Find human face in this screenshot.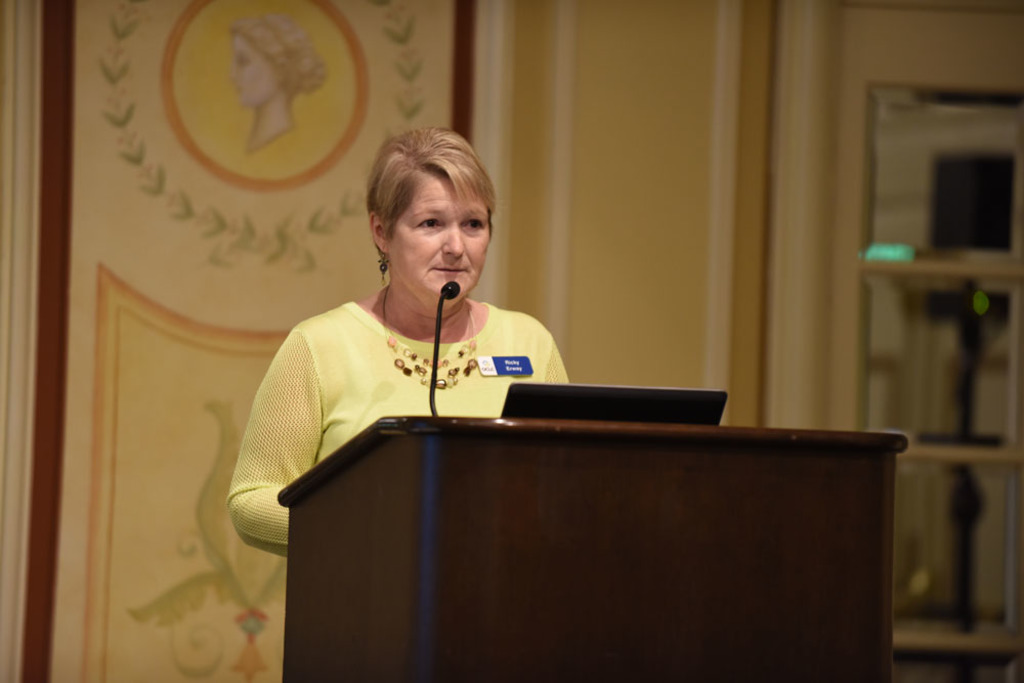
The bounding box for human face is 229, 36, 278, 104.
